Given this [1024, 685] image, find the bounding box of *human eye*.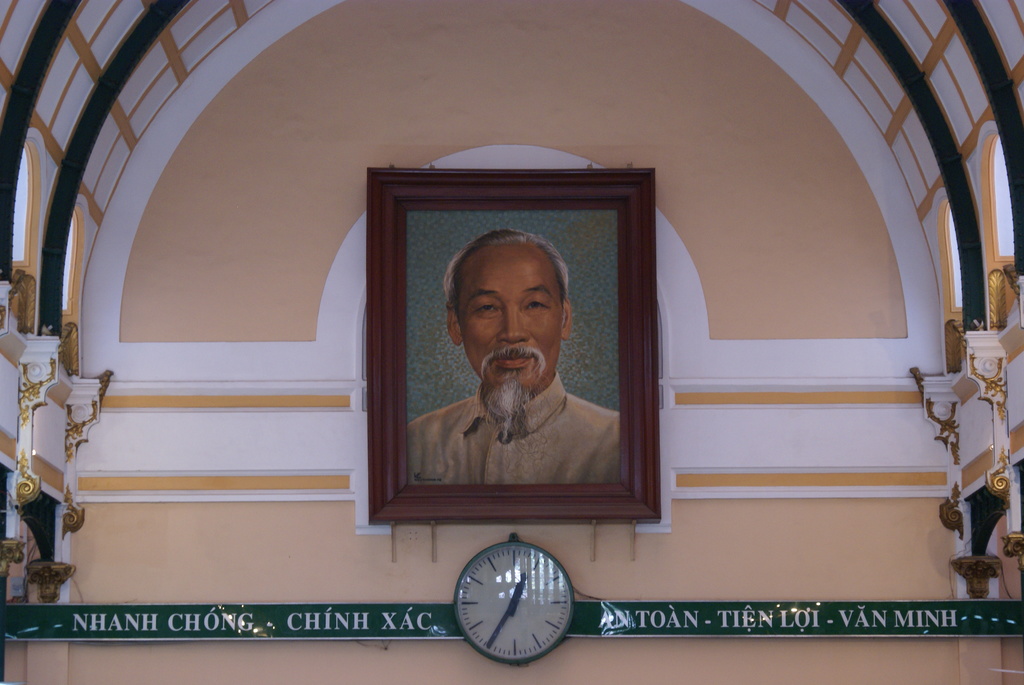
x1=468, y1=299, x2=504, y2=320.
